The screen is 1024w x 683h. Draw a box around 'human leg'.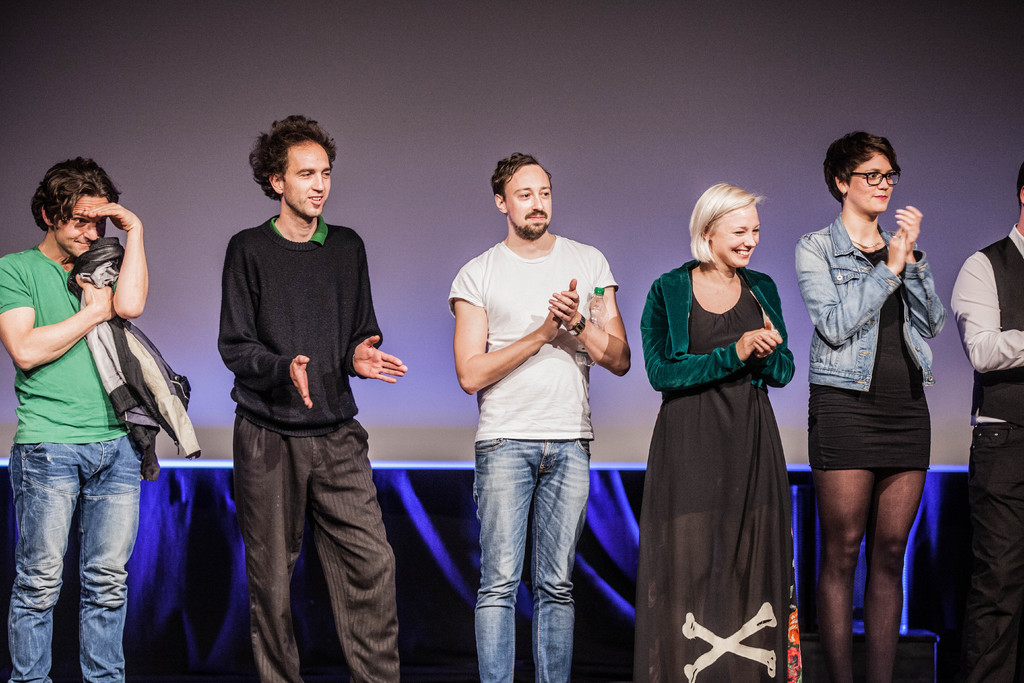
[810, 470, 874, 682].
